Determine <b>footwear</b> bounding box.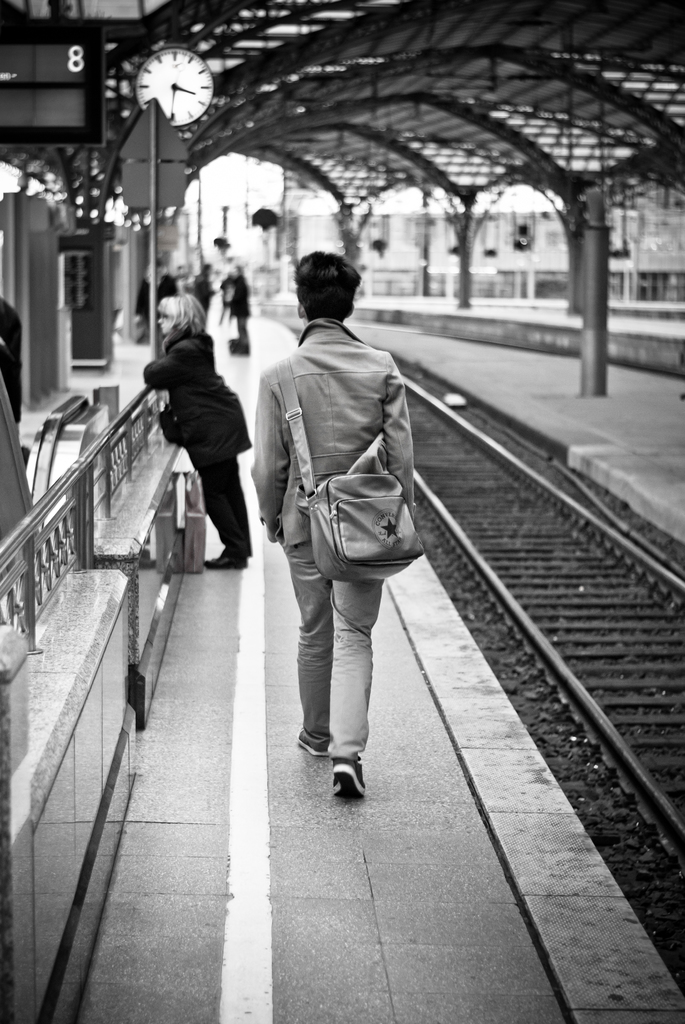
Determined: 325:745:374:808.
